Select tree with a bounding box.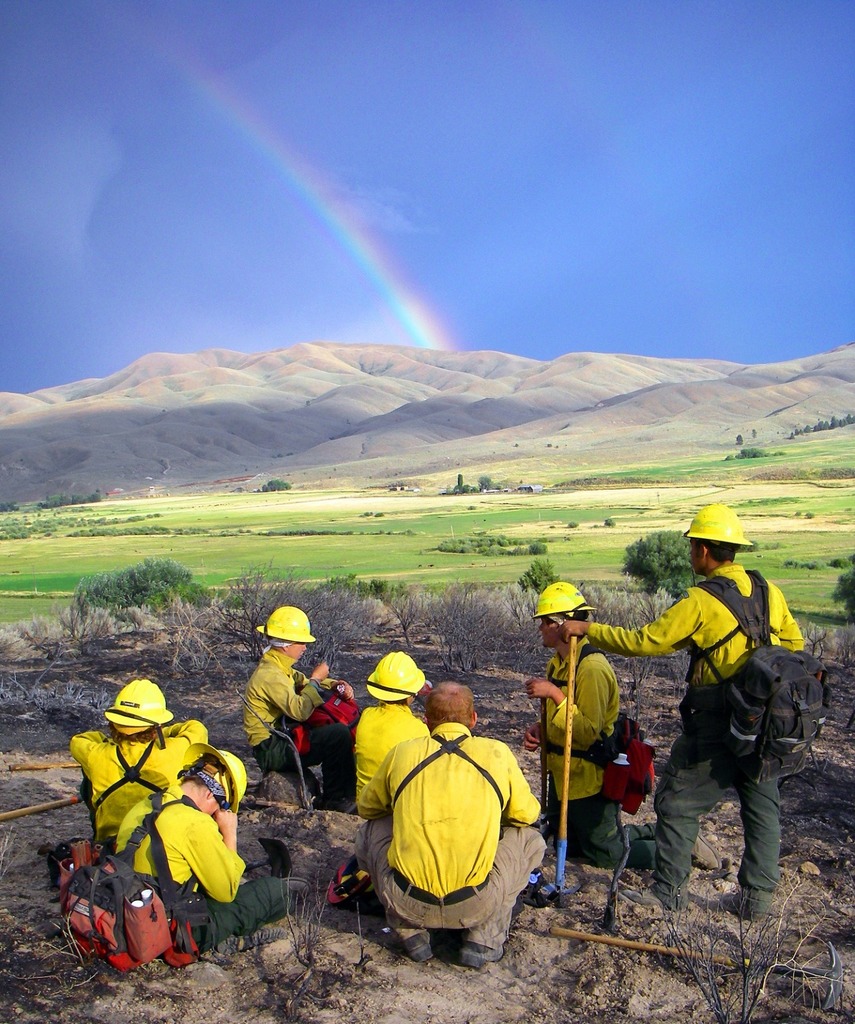
bbox=(275, 452, 282, 456).
